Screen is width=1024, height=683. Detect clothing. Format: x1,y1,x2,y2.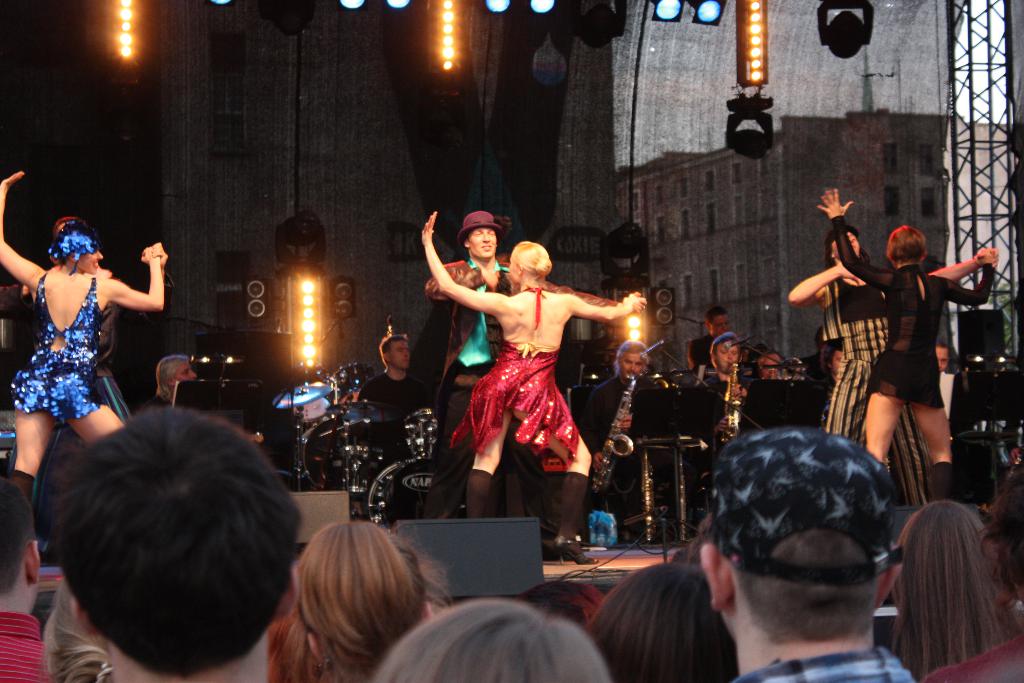
585,375,662,507.
